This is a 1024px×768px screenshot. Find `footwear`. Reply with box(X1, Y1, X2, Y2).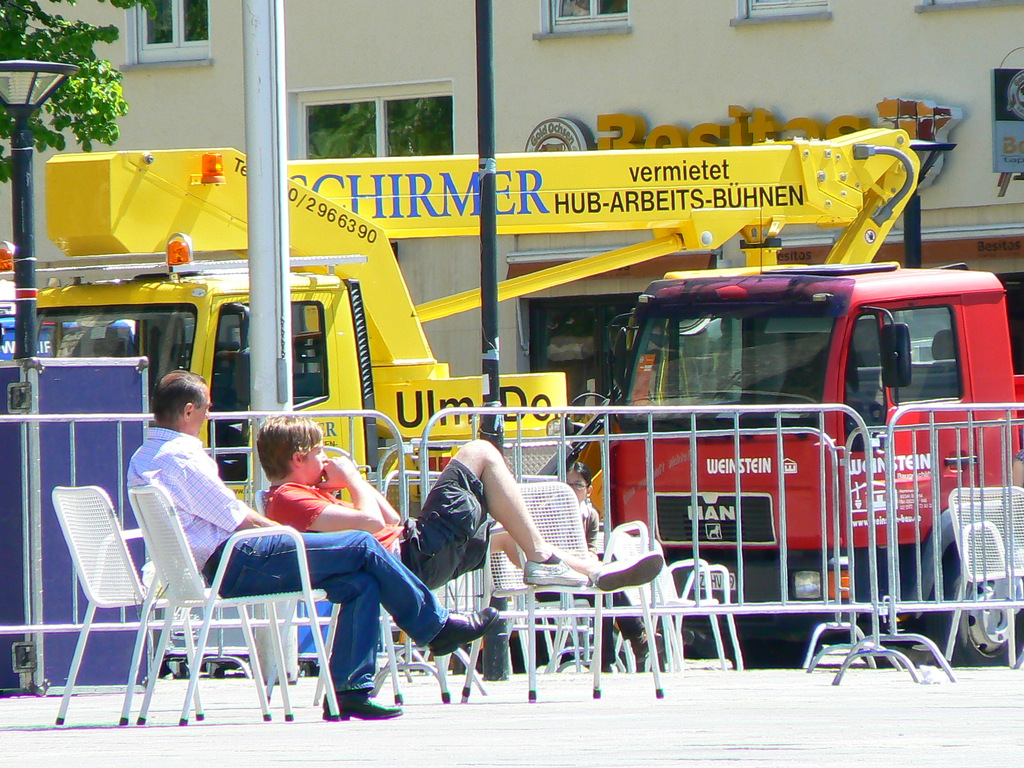
box(323, 689, 402, 721).
